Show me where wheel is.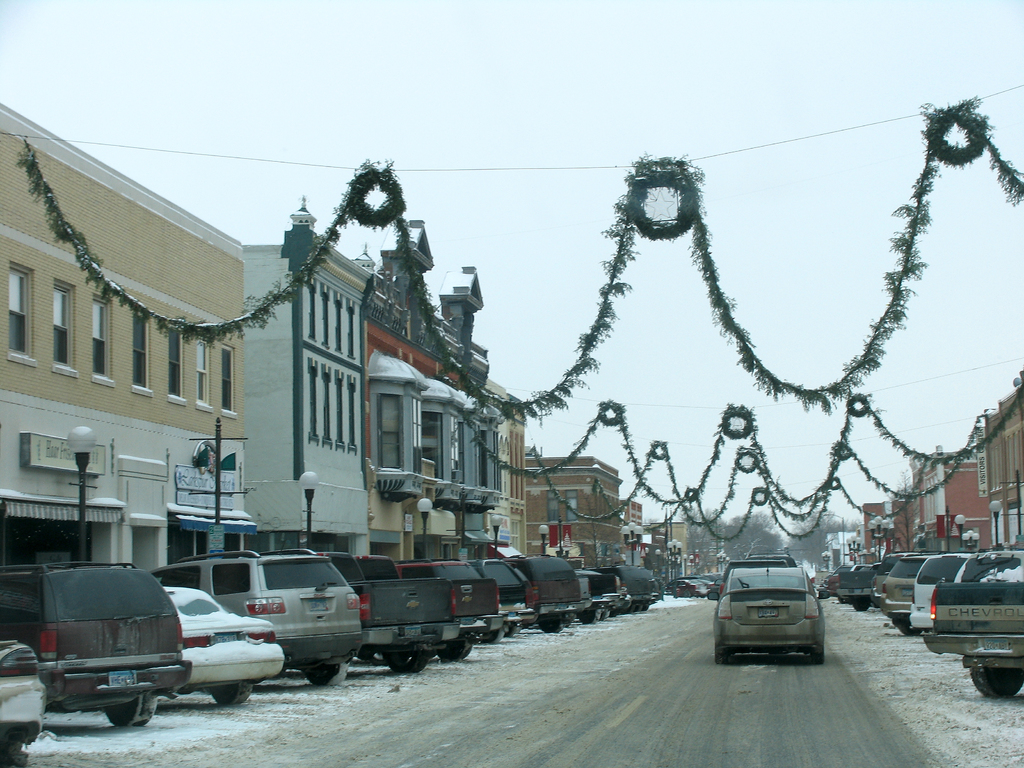
wheel is at 300,659,354,684.
